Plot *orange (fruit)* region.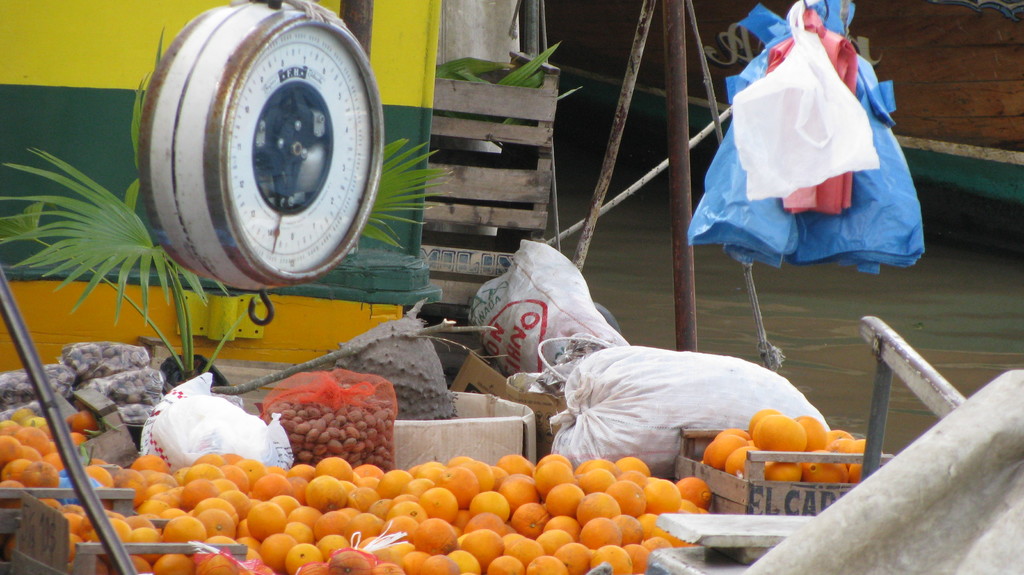
Plotted at region(391, 506, 419, 539).
